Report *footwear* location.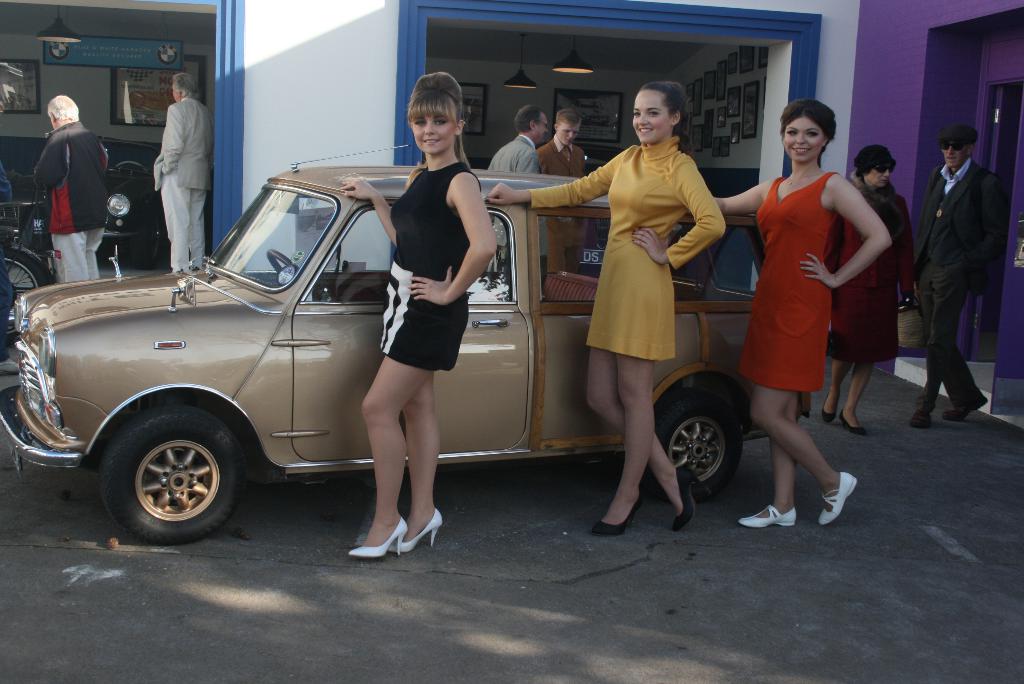
Report: bbox=[821, 469, 865, 521].
